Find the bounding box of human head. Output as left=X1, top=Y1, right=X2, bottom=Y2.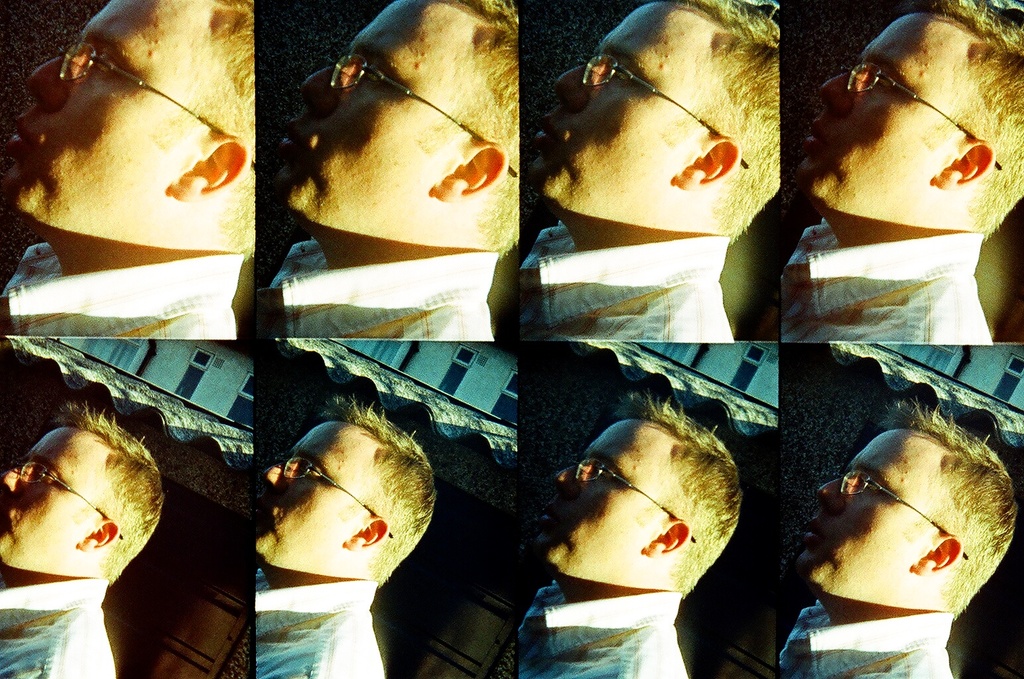
left=525, top=393, right=749, bottom=603.
